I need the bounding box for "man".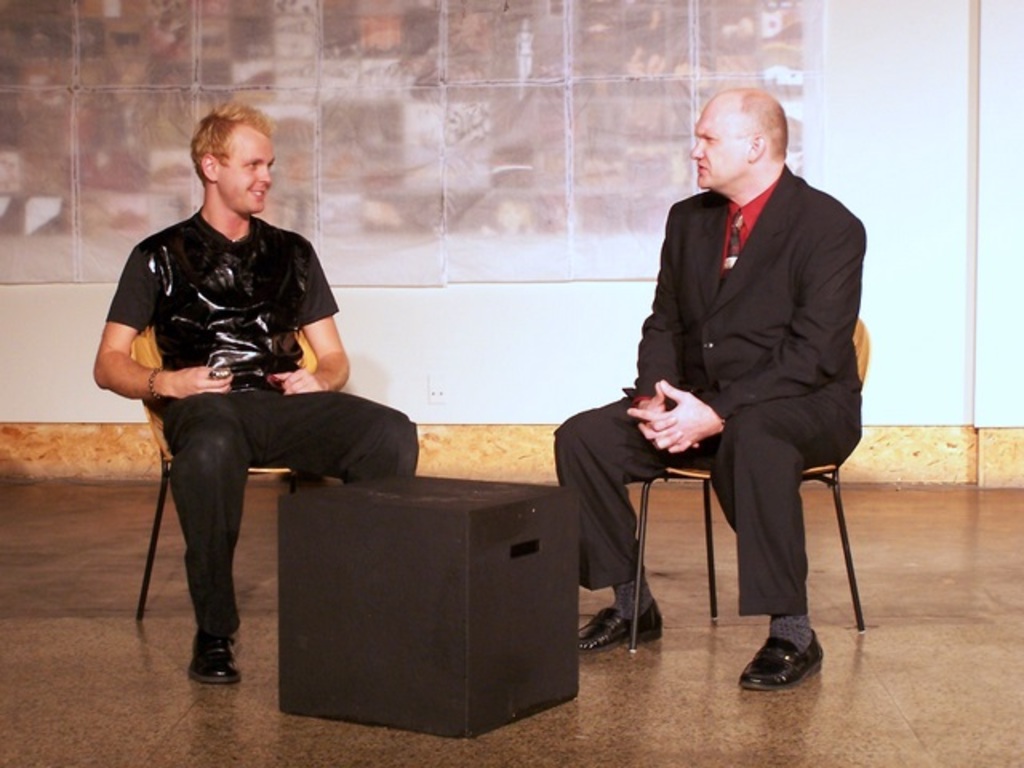
Here it is: <region>610, 112, 866, 683</region>.
